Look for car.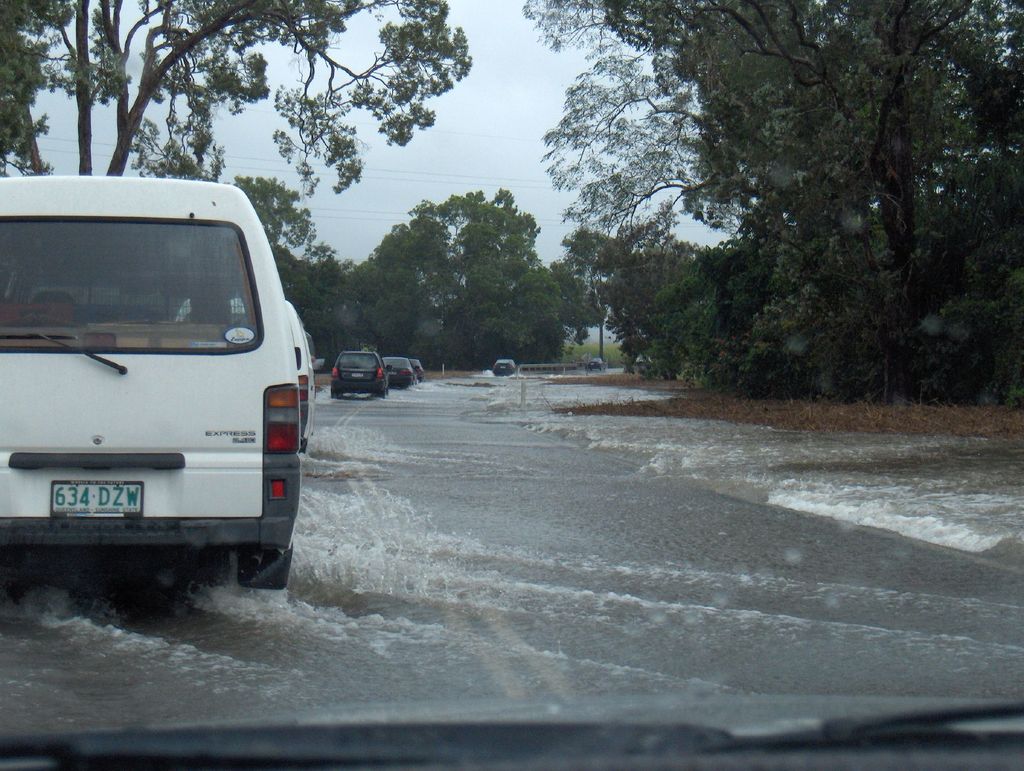
Found: BBox(0, 172, 302, 590).
